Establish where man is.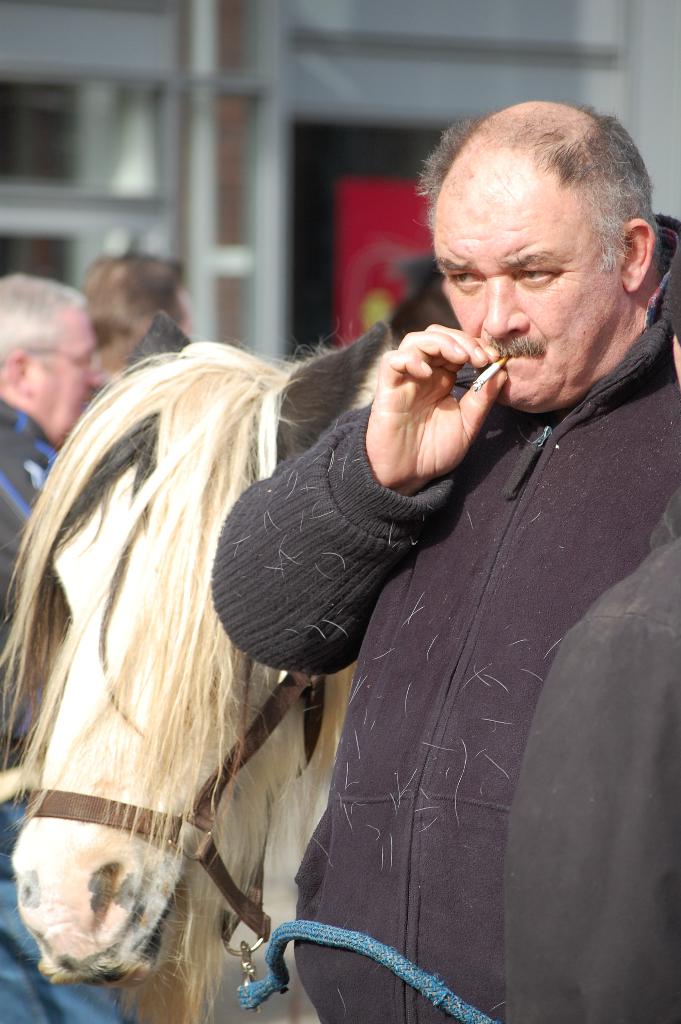
Established at bbox=[0, 271, 126, 1023].
